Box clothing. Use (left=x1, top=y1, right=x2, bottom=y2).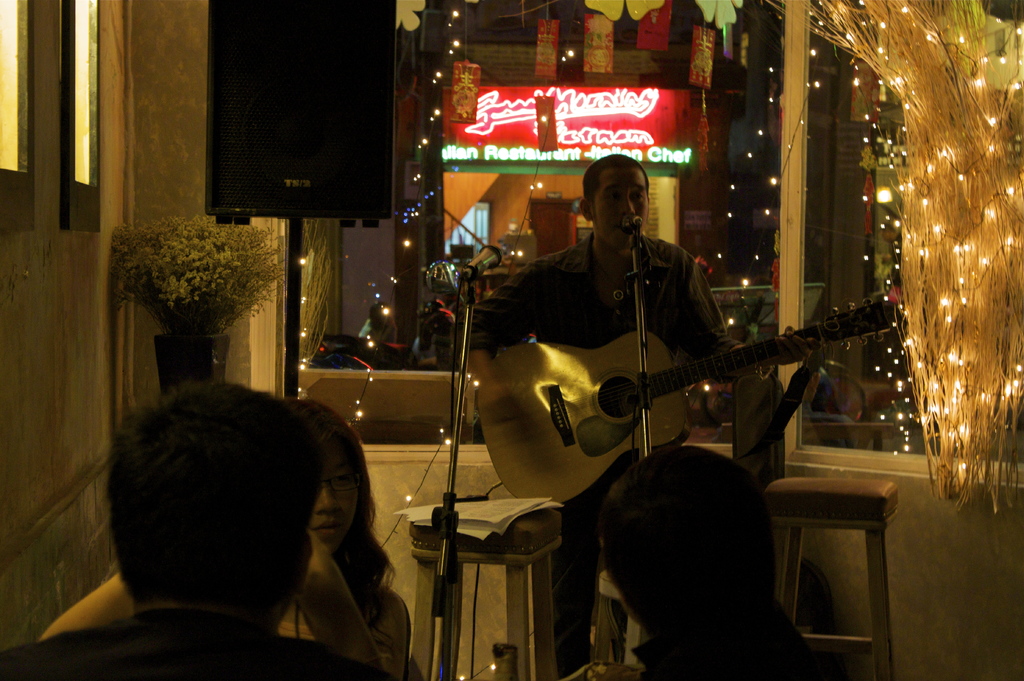
(left=0, top=599, right=311, bottom=680).
